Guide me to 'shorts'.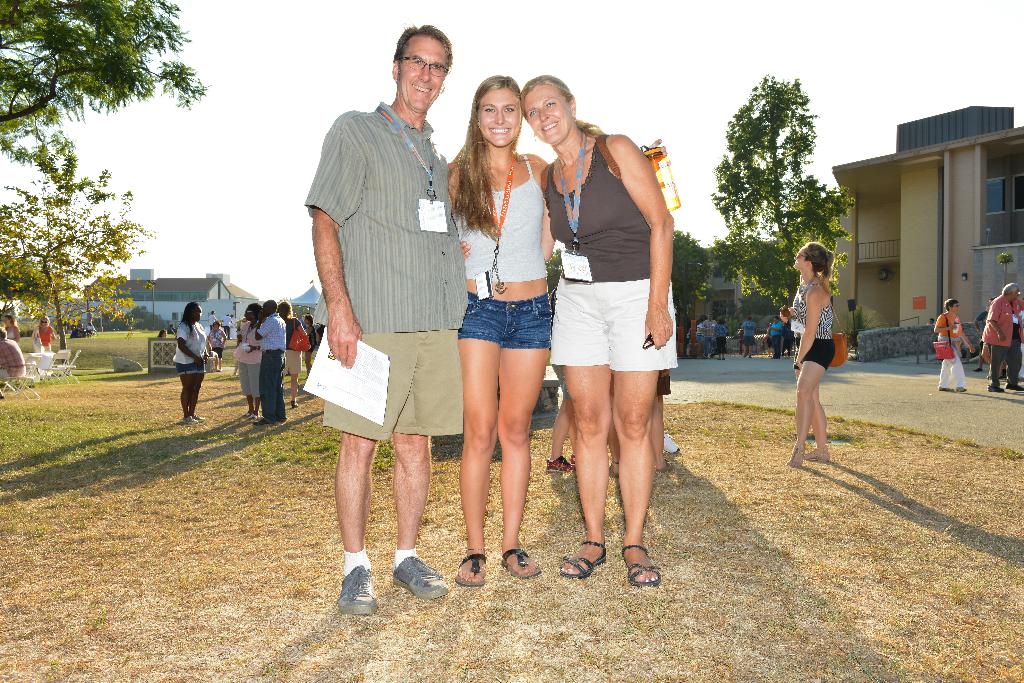
Guidance: {"left": 210, "top": 344, "right": 226, "bottom": 362}.
